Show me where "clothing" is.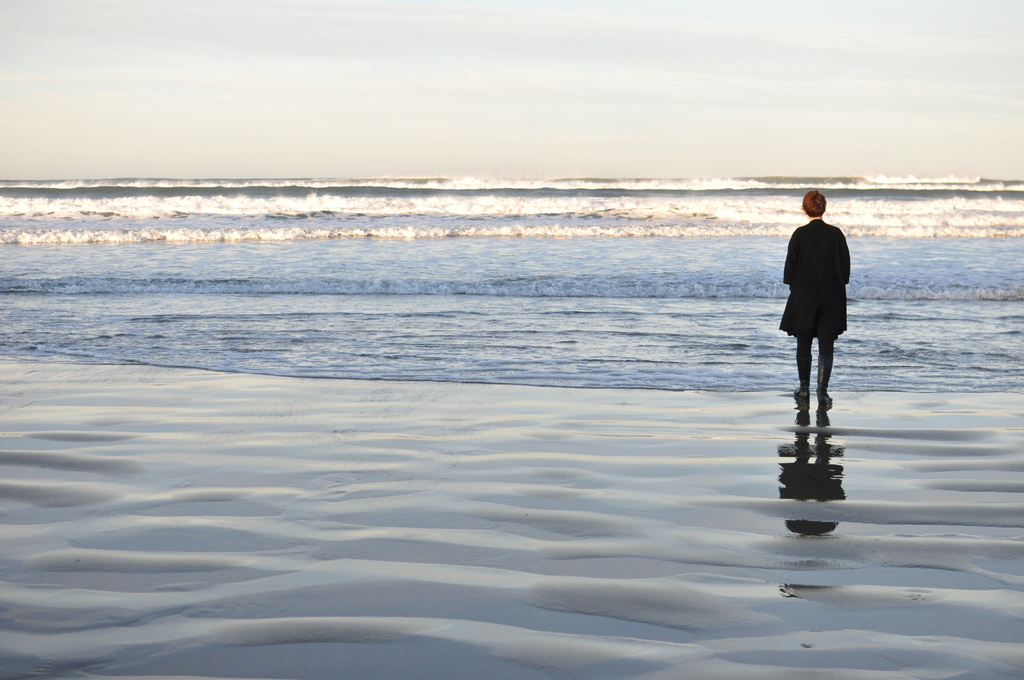
"clothing" is at x1=781, y1=218, x2=853, y2=355.
